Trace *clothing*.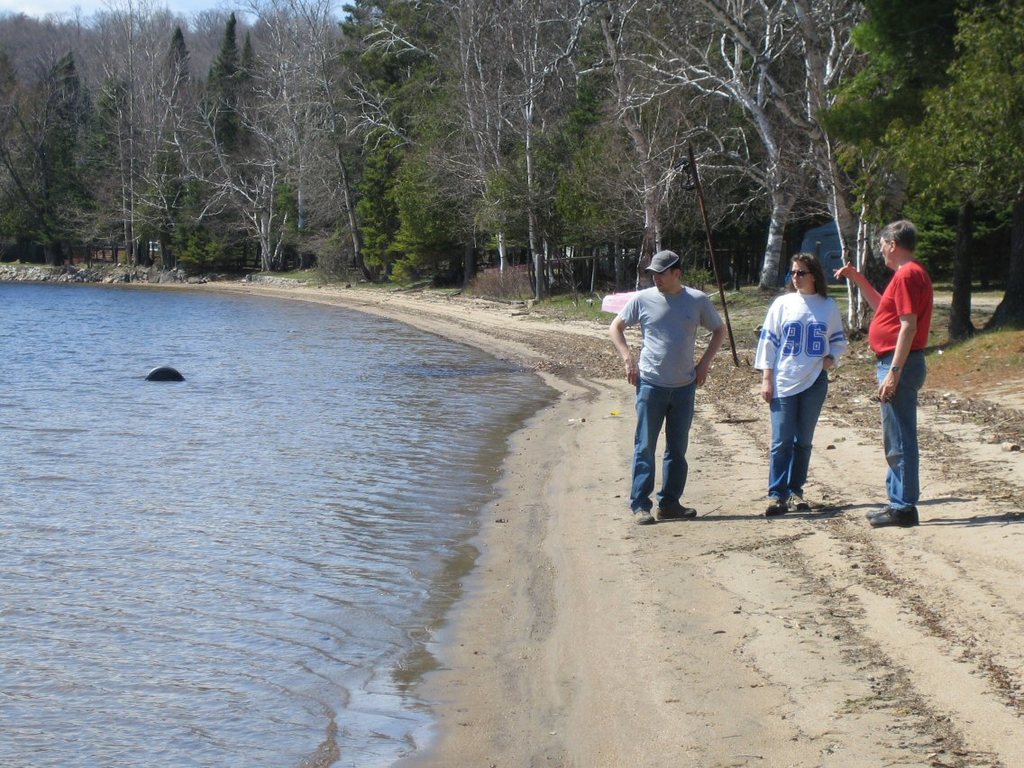
Traced to bbox=[620, 245, 729, 504].
